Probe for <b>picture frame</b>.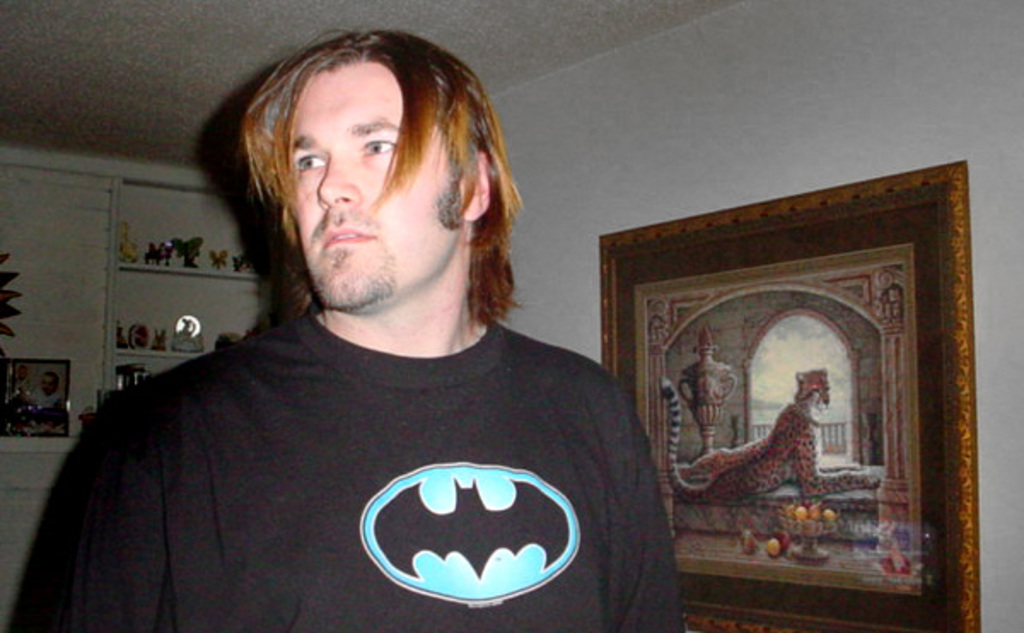
Probe result: l=589, t=157, r=985, b=631.
